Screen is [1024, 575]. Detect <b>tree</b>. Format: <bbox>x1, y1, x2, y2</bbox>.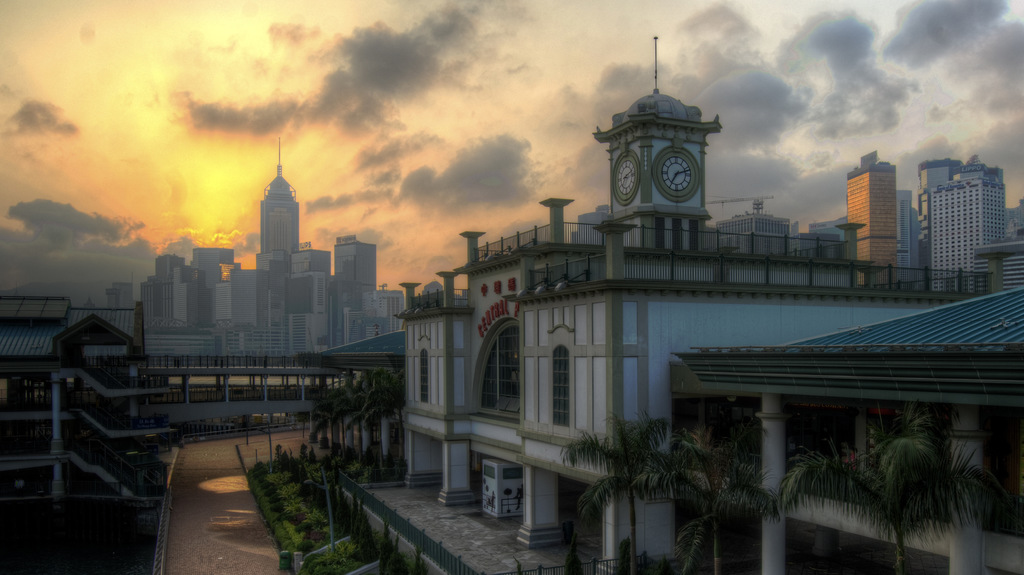
<bbox>783, 395, 996, 574</bbox>.
